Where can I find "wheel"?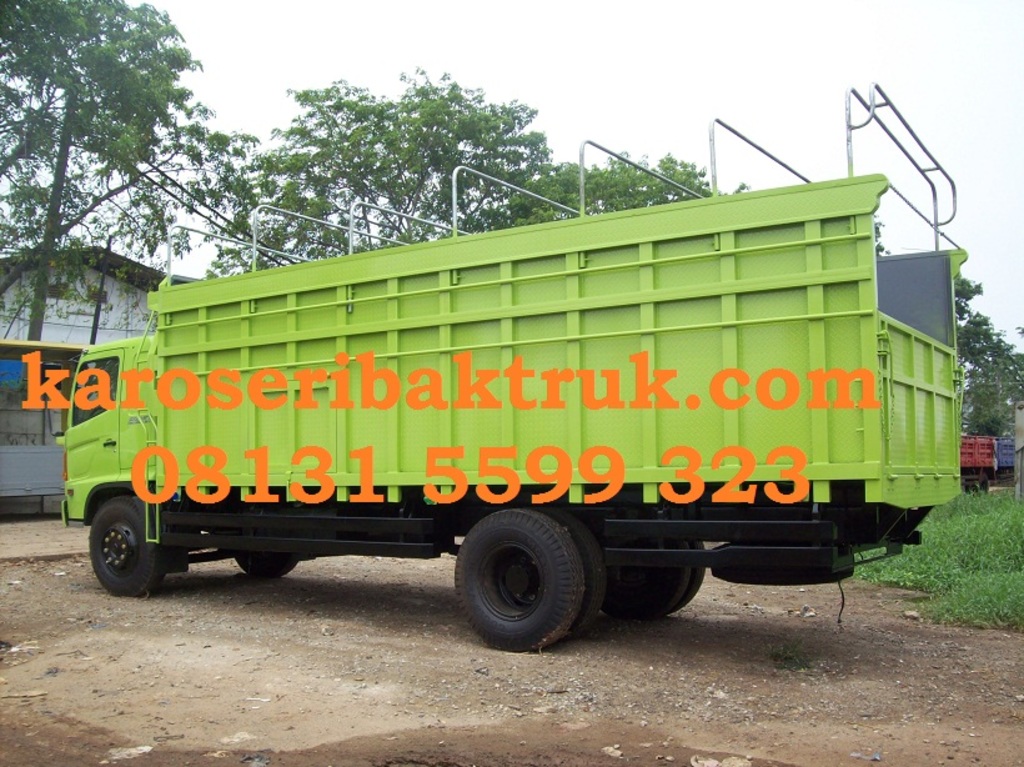
You can find it at [618, 528, 709, 612].
